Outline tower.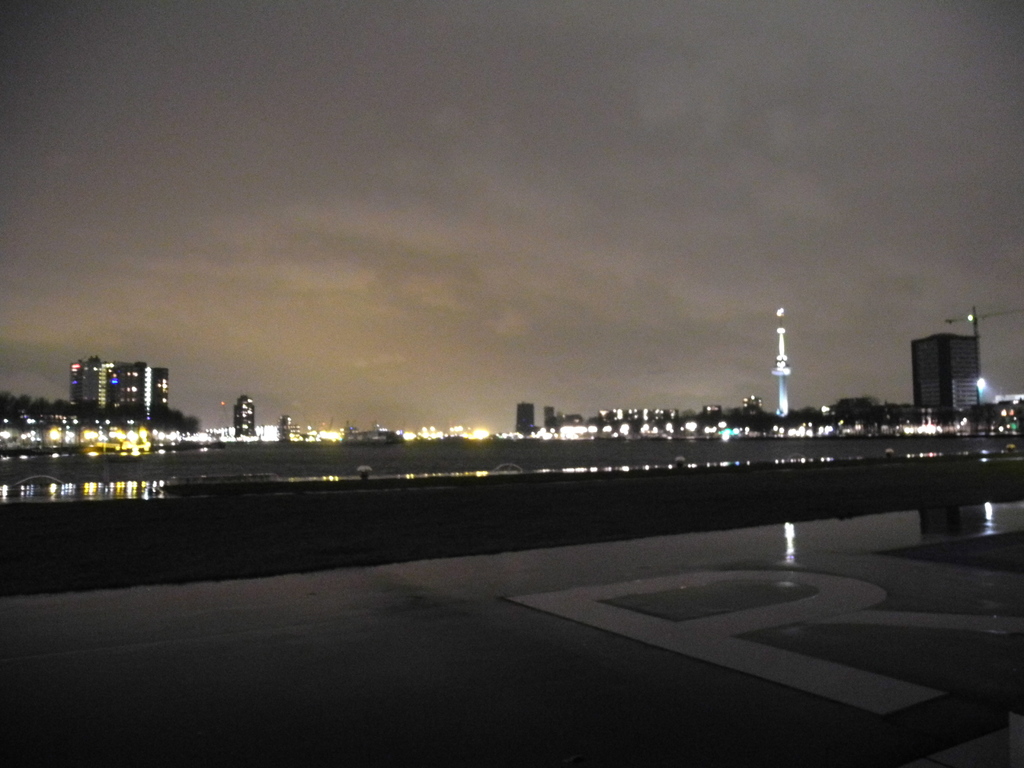
Outline: bbox=(906, 337, 979, 416).
